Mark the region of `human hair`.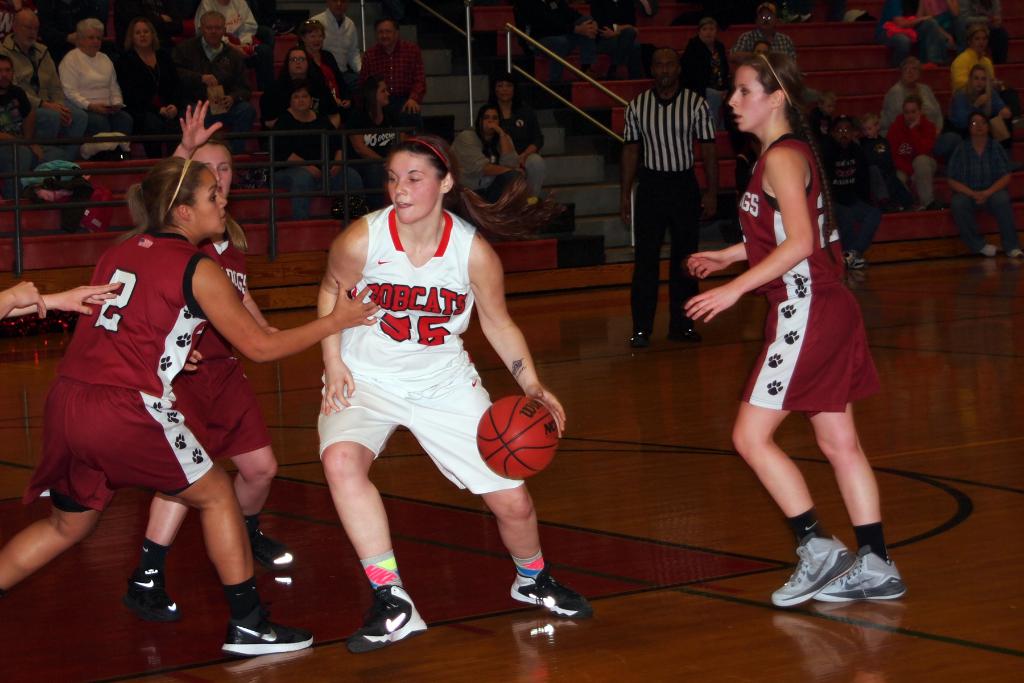
Region: Rect(116, 157, 206, 247).
